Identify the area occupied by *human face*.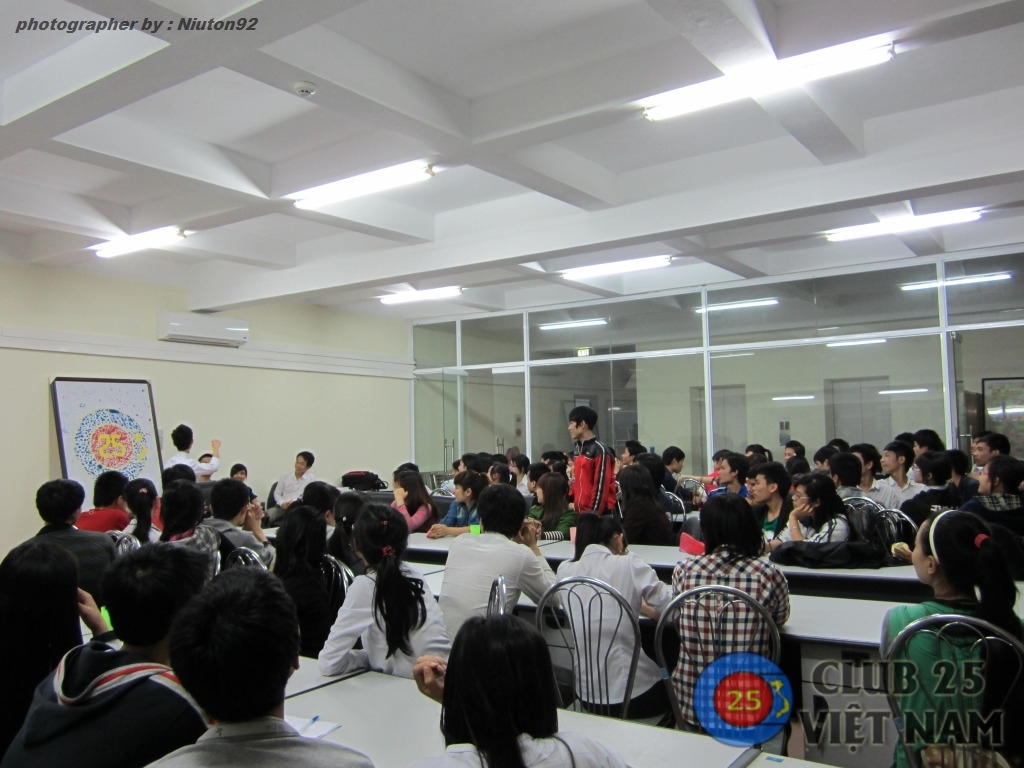
Area: bbox=(231, 468, 247, 479).
